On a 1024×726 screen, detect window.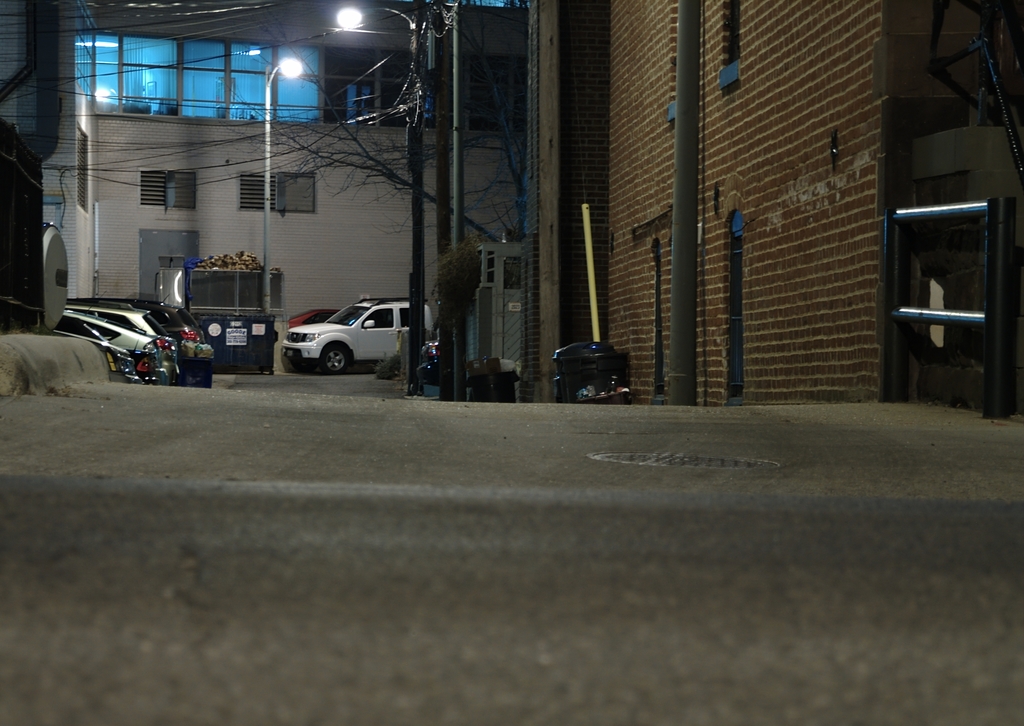
<box>728,0,740,68</box>.
